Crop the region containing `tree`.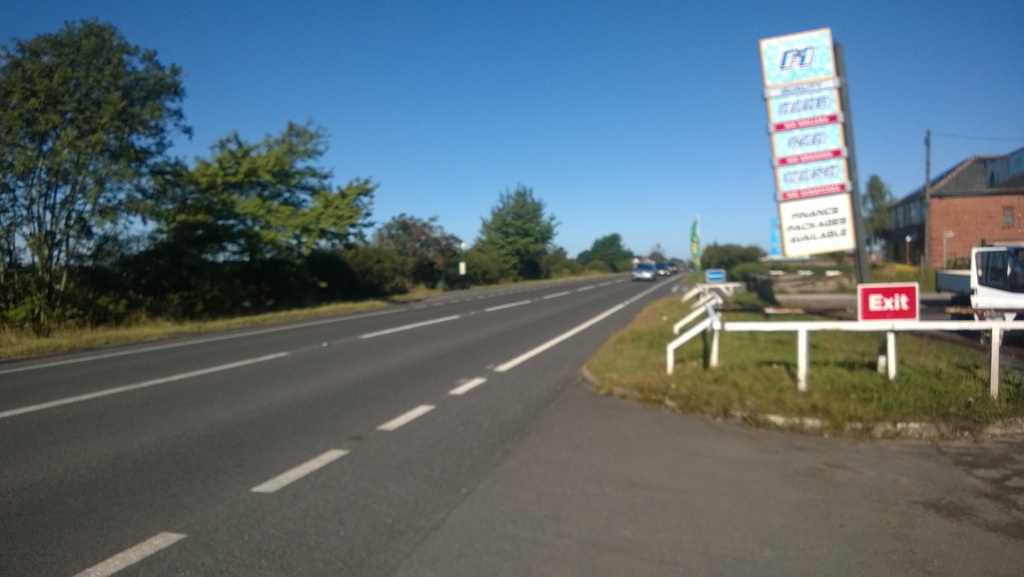
Crop region: locate(155, 115, 378, 315).
